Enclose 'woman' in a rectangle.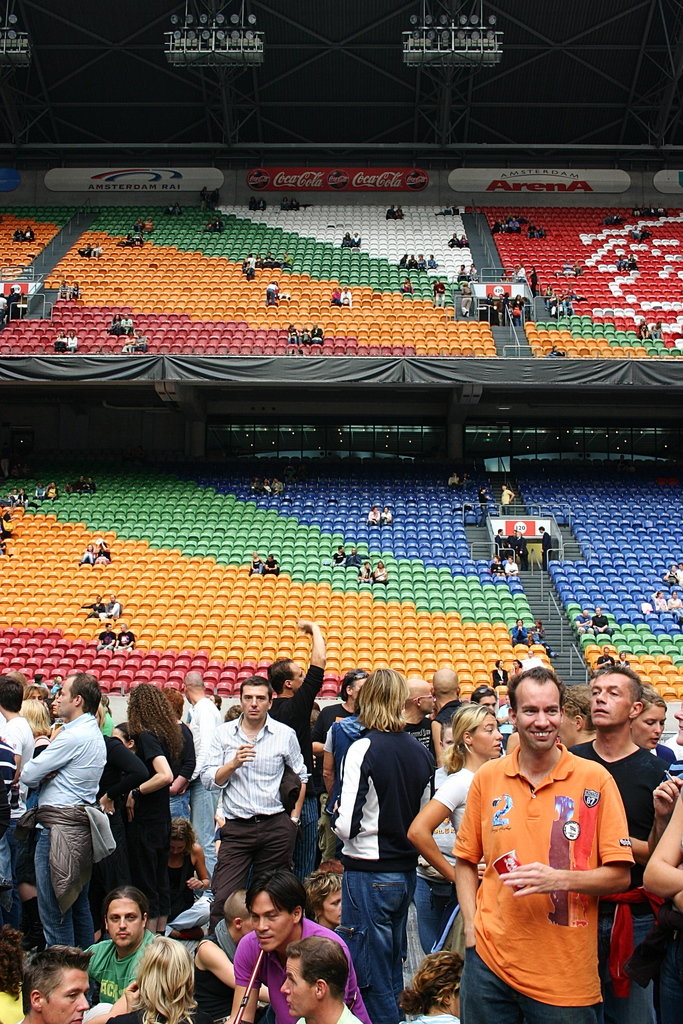
rect(444, 472, 458, 486).
